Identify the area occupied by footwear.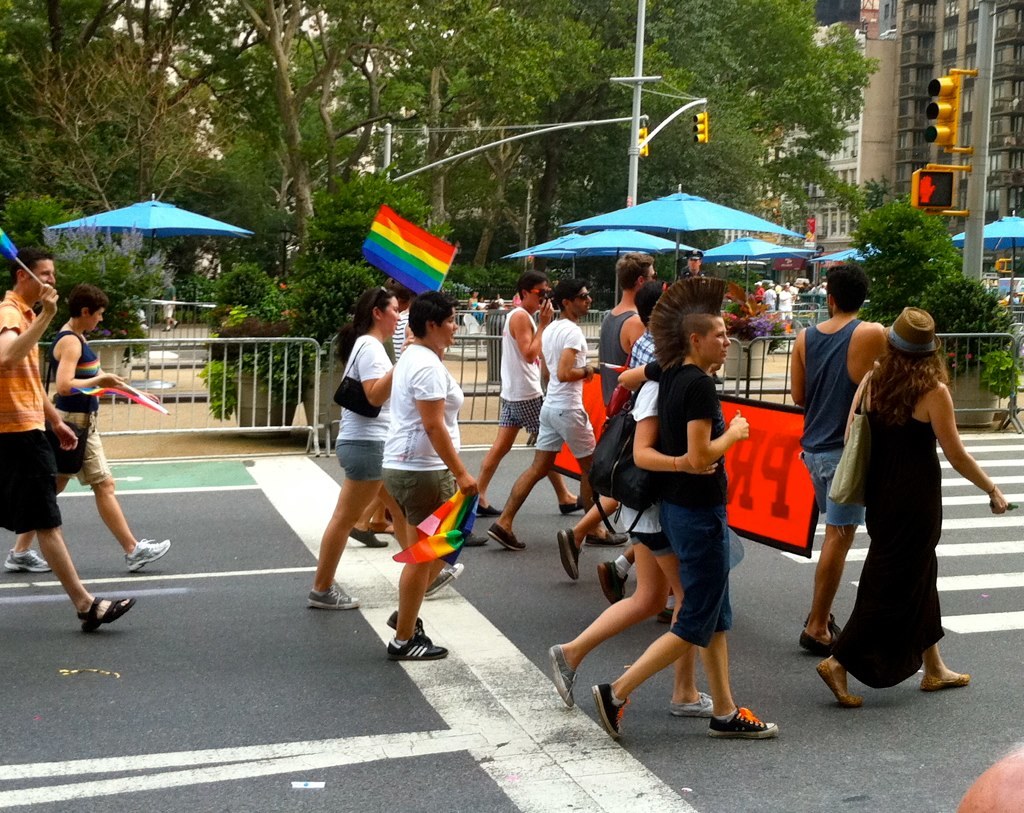
Area: (left=368, top=517, right=395, bottom=530).
